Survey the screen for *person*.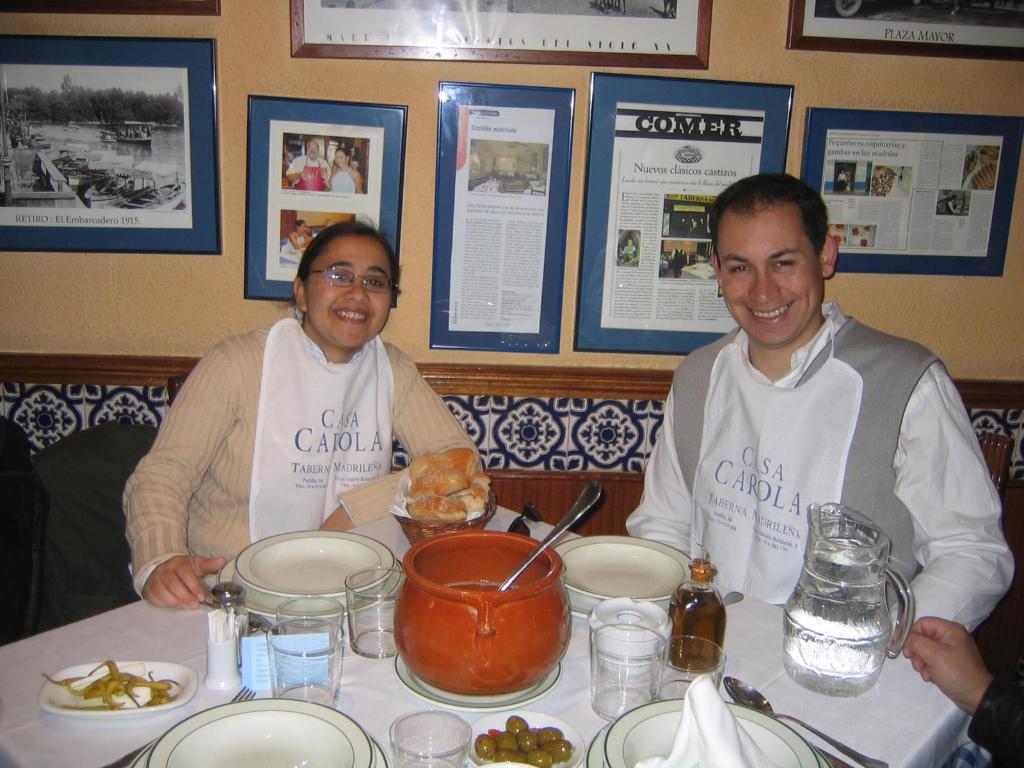
Survey found: [left=330, top=150, right=360, bottom=194].
